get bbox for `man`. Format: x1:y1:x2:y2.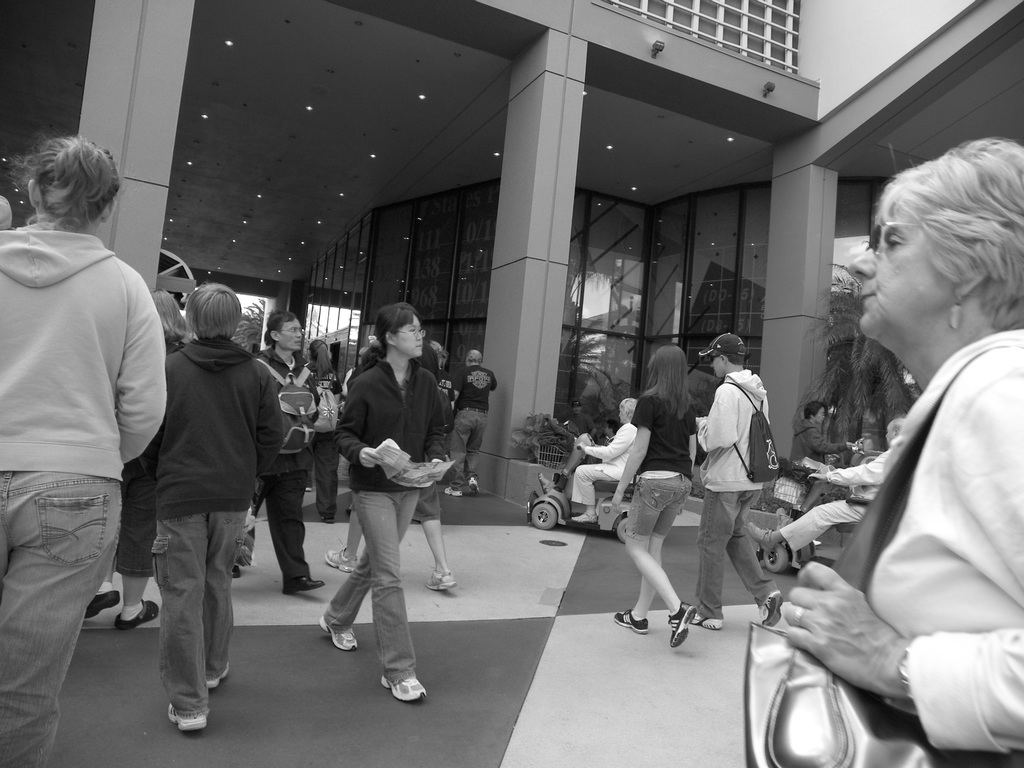
442:348:503:499.
